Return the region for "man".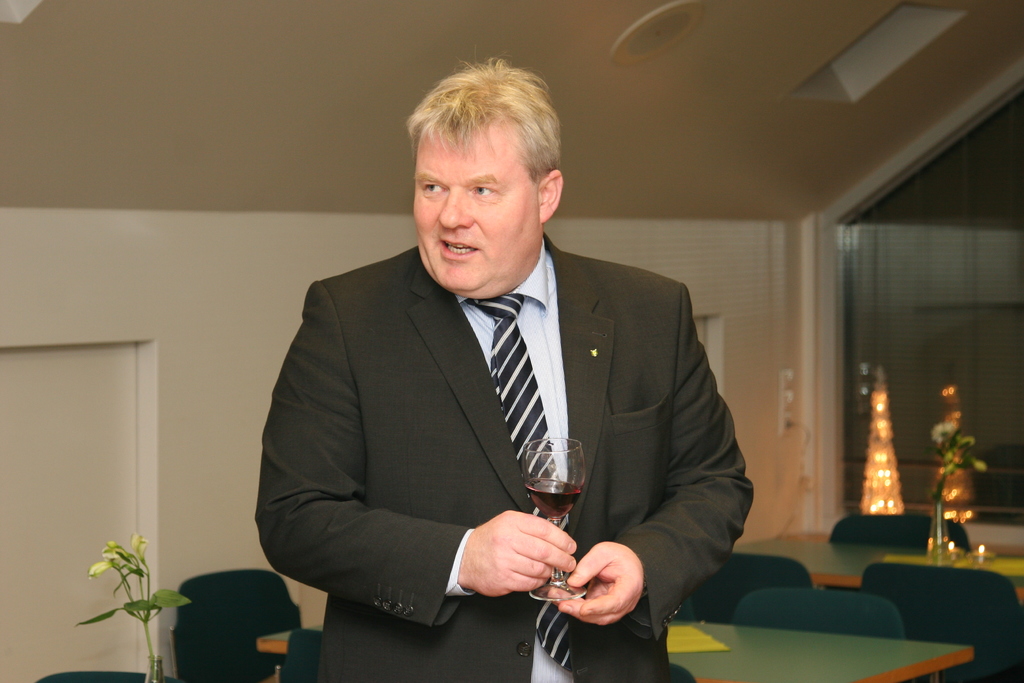
[left=251, top=85, right=760, bottom=671].
